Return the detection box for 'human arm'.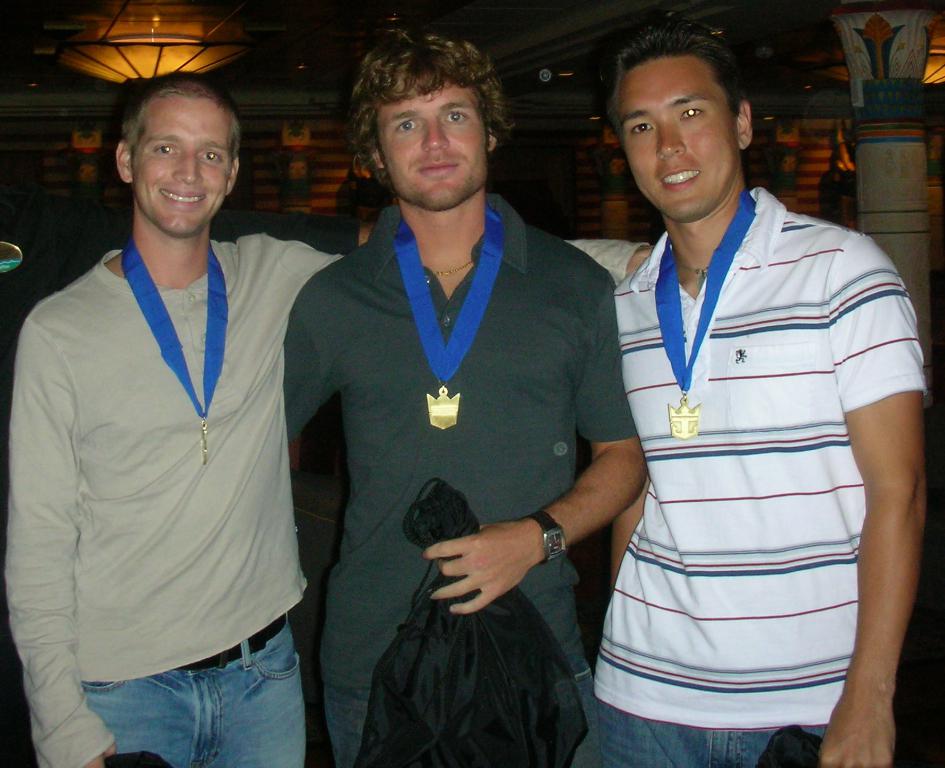
locate(5, 310, 122, 764).
